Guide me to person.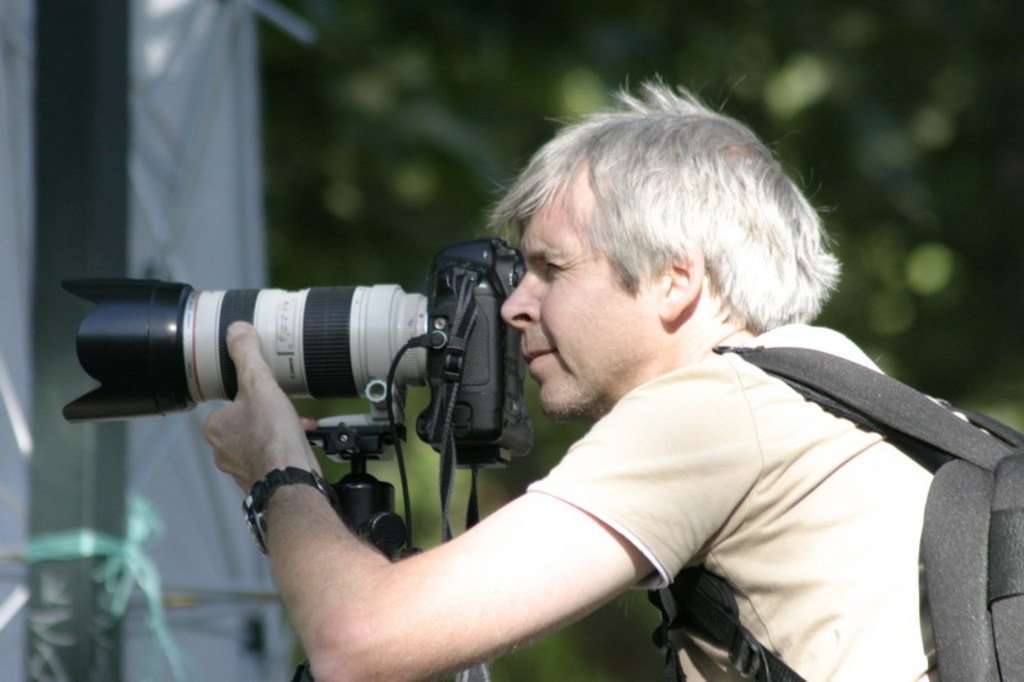
Guidance: bbox=[353, 93, 951, 681].
